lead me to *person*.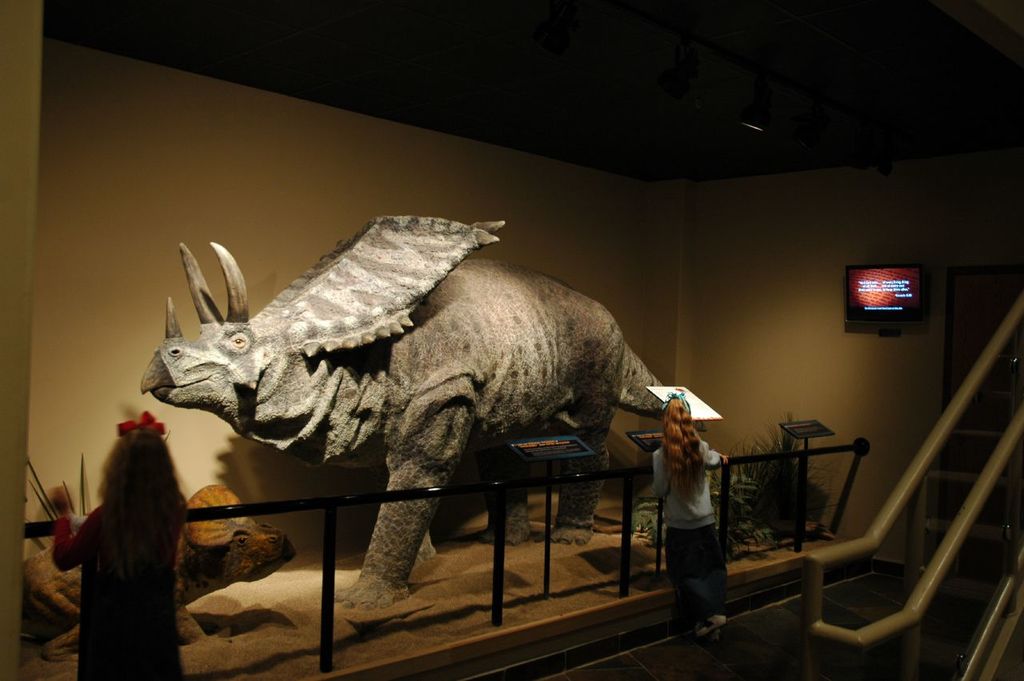
Lead to l=651, t=375, r=742, b=648.
